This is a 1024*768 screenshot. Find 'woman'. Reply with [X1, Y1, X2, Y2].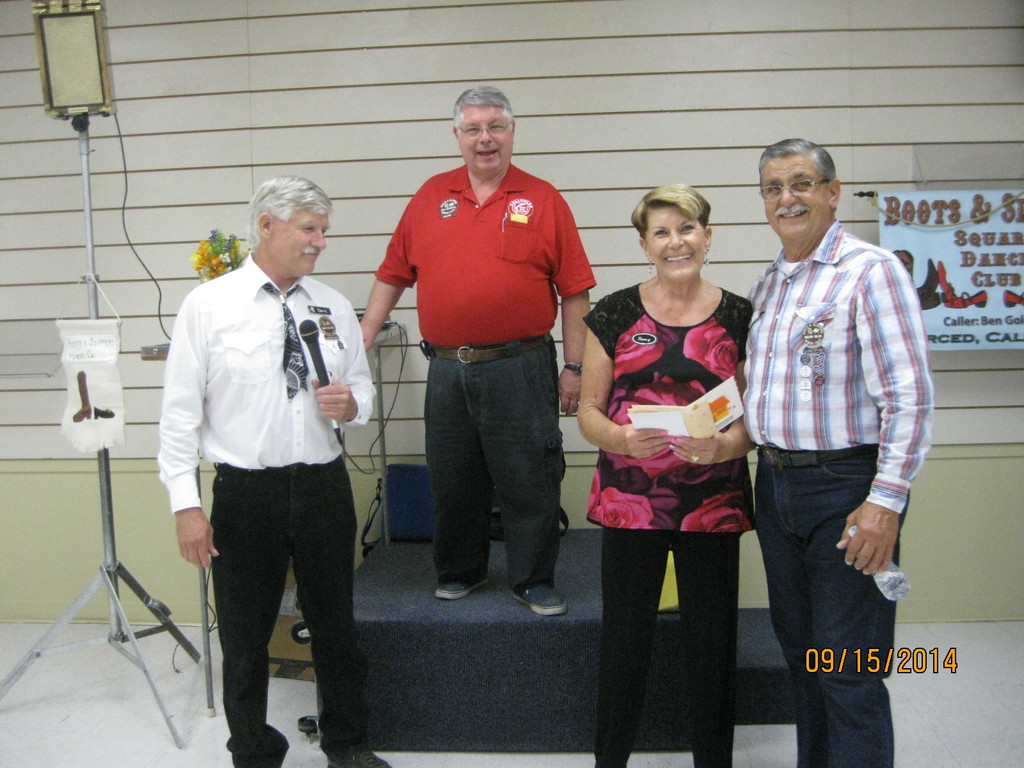
[576, 185, 753, 767].
